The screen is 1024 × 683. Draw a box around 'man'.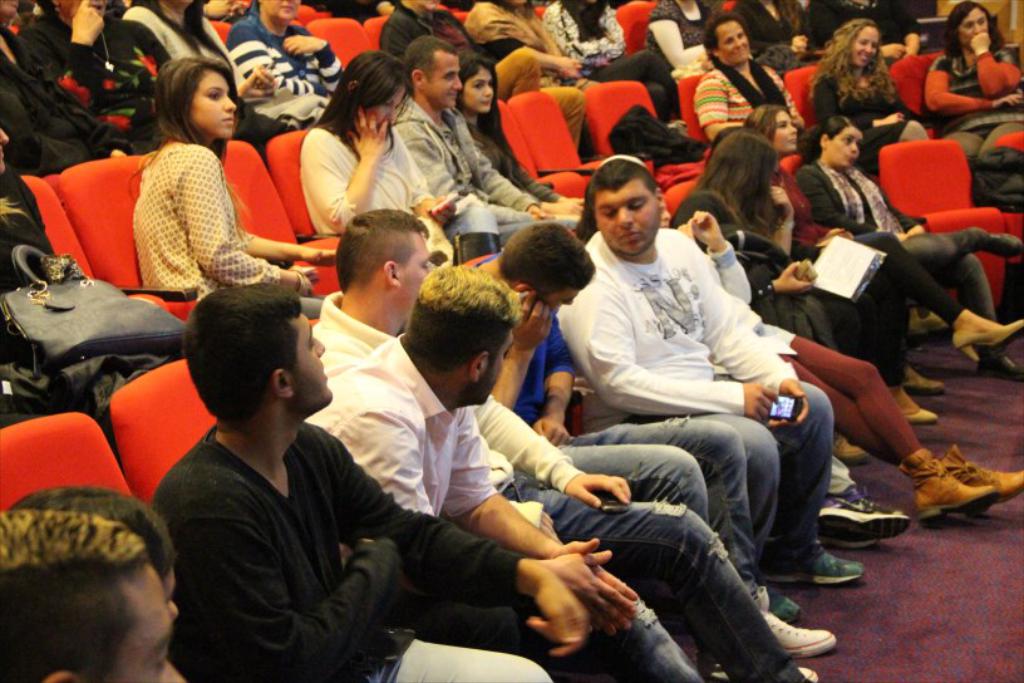
detection(307, 205, 833, 682).
